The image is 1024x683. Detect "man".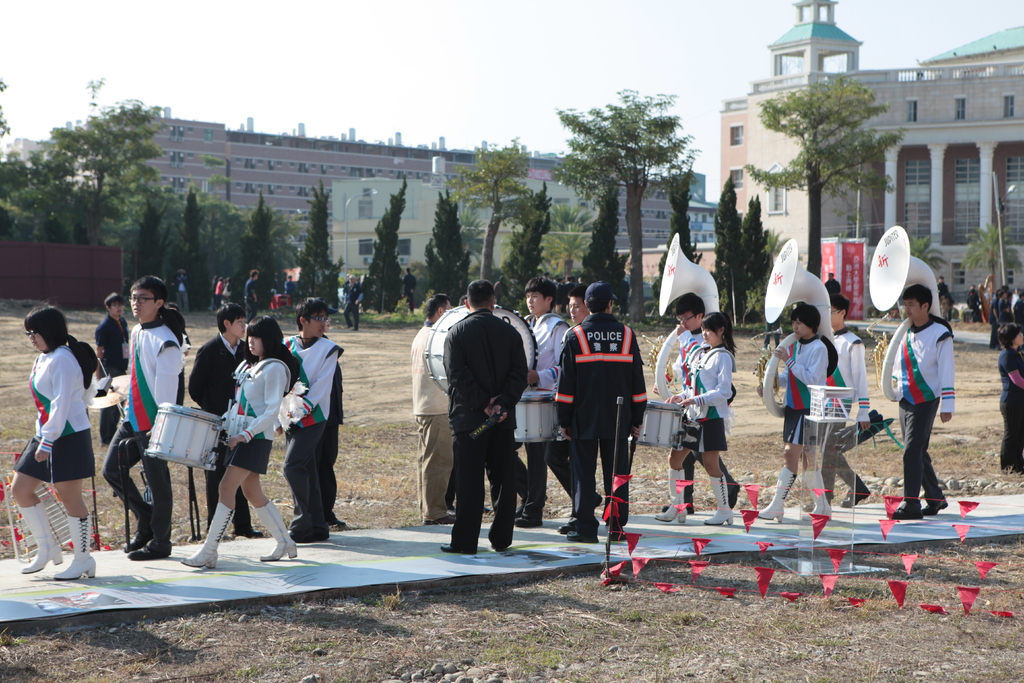
Detection: 822, 269, 840, 299.
